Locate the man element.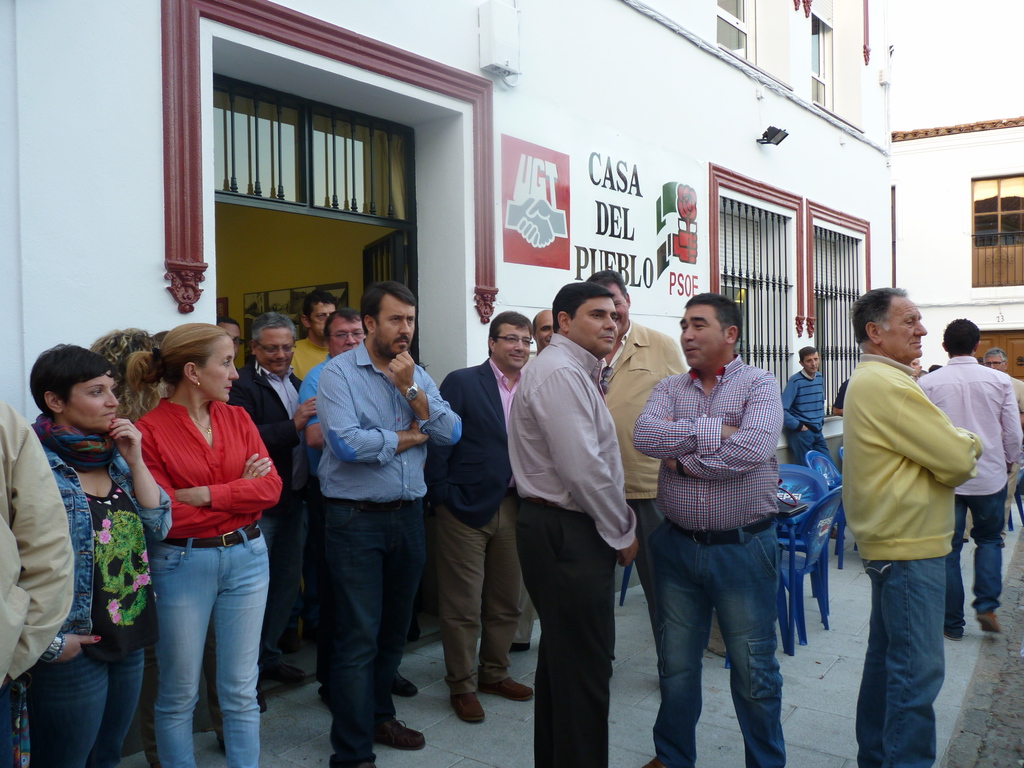
Element bbox: (216,316,240,349).
